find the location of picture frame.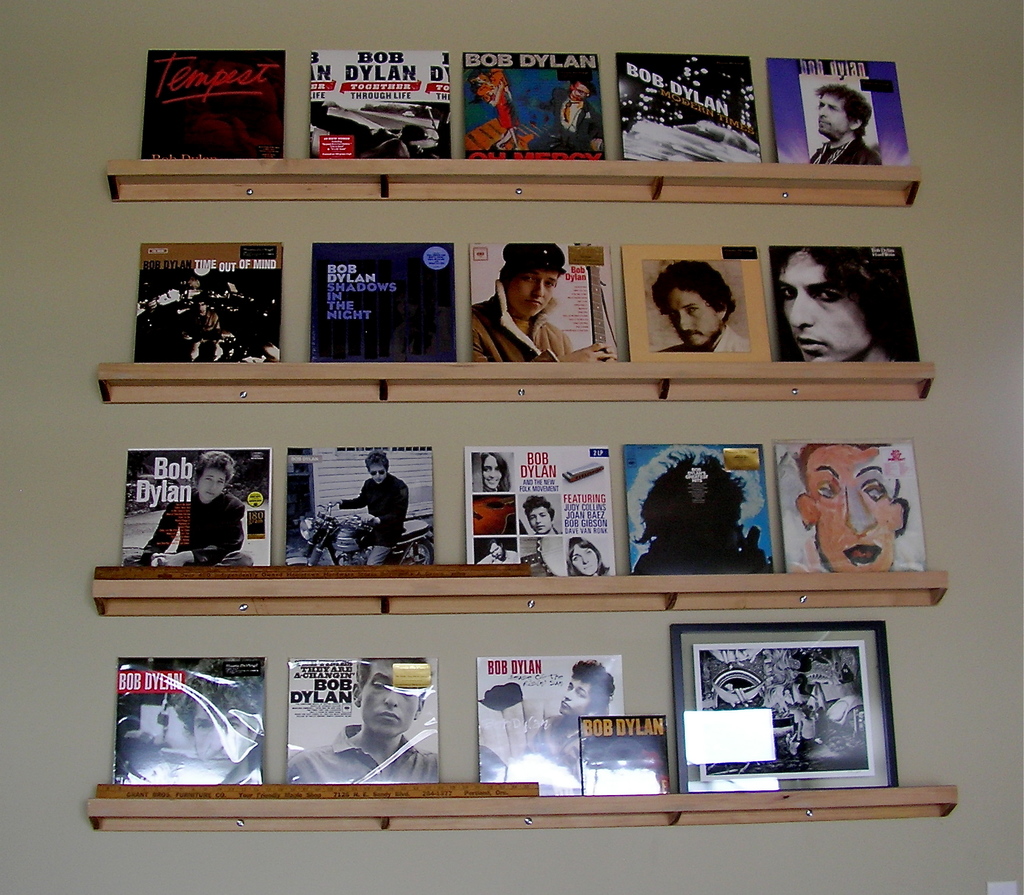
Location: (307, 49, 452, 162).
